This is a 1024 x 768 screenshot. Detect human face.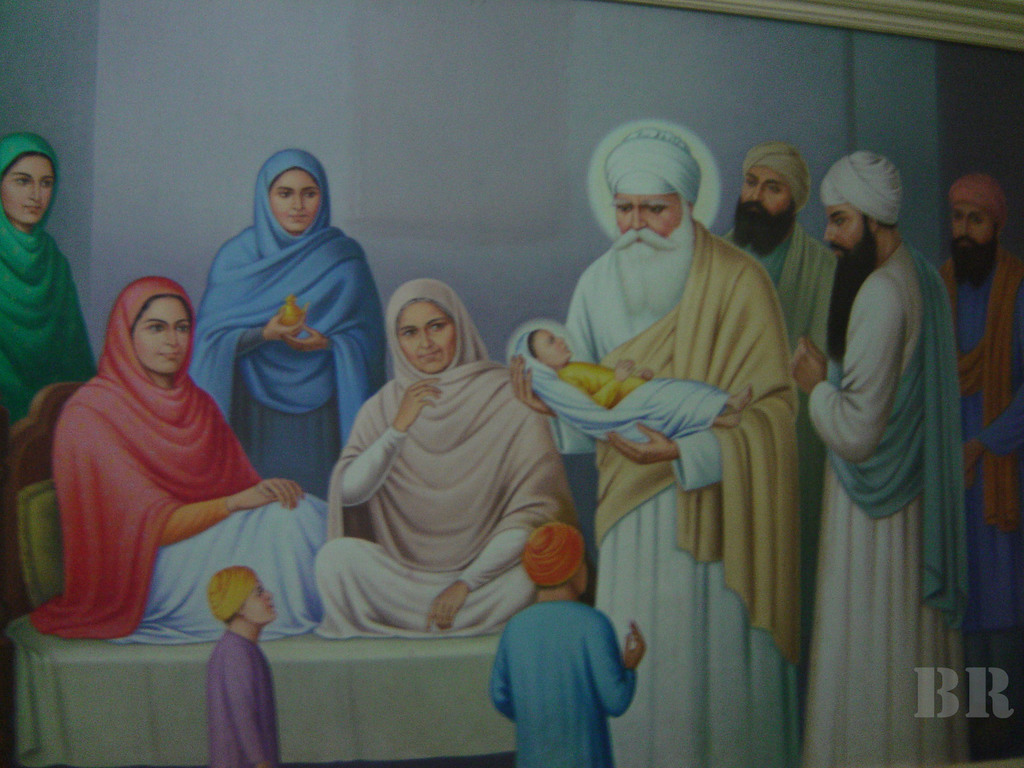
select_region(398, 301, 455, 372).
